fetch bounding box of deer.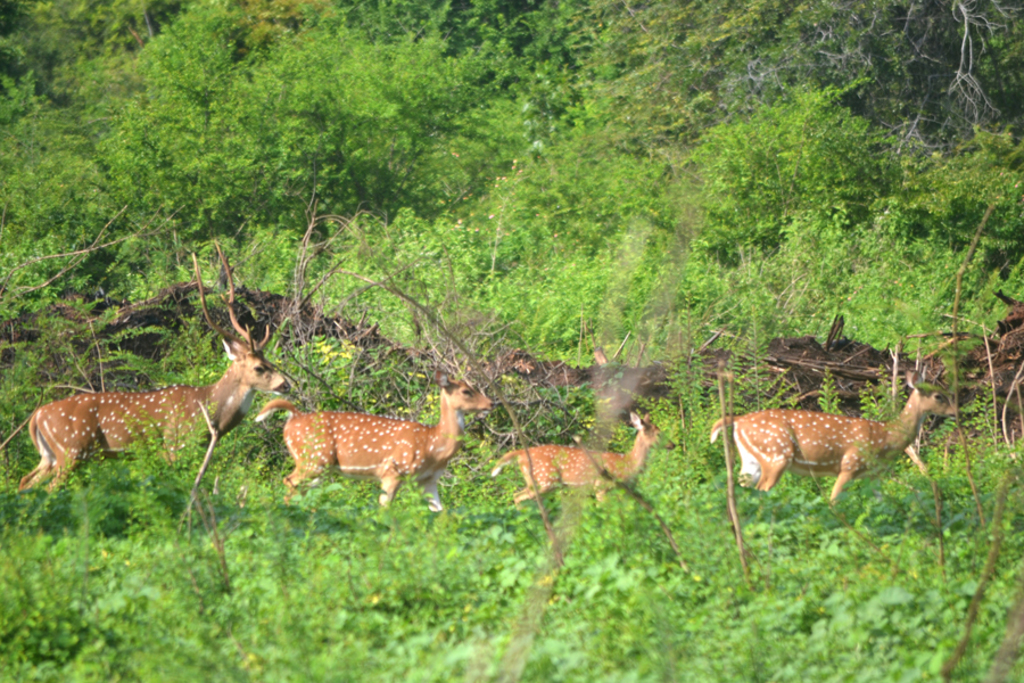
Bbox: x1=256 y1=372 x2=494 y2=510.
